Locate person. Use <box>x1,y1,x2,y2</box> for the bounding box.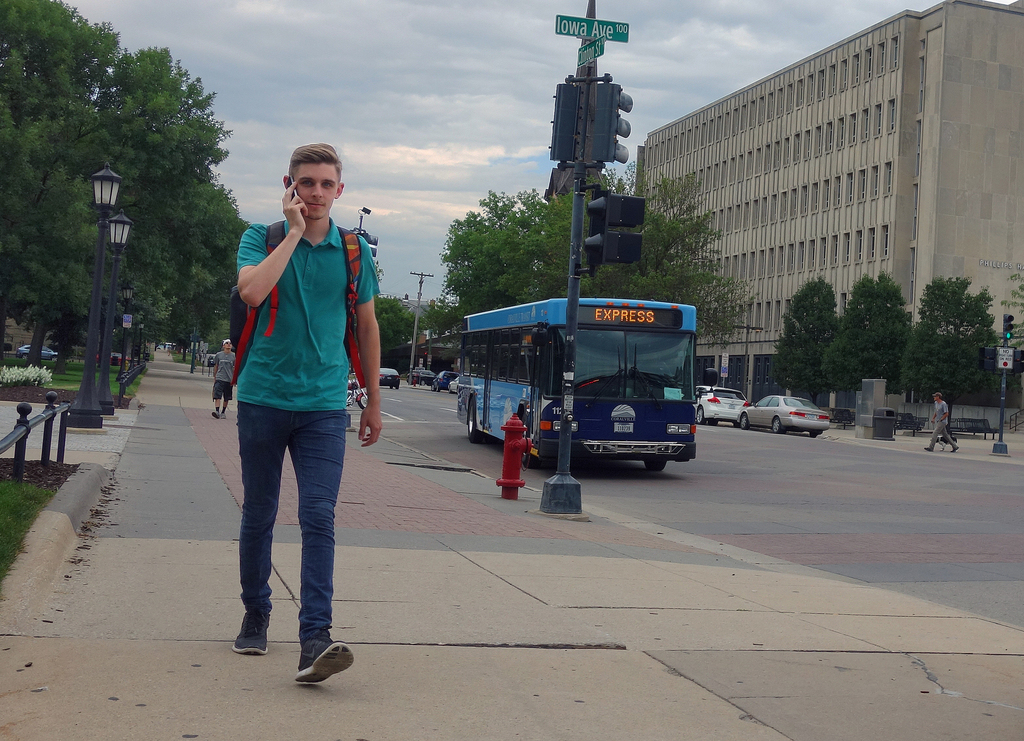
<box>211,338,233,418</box>.
